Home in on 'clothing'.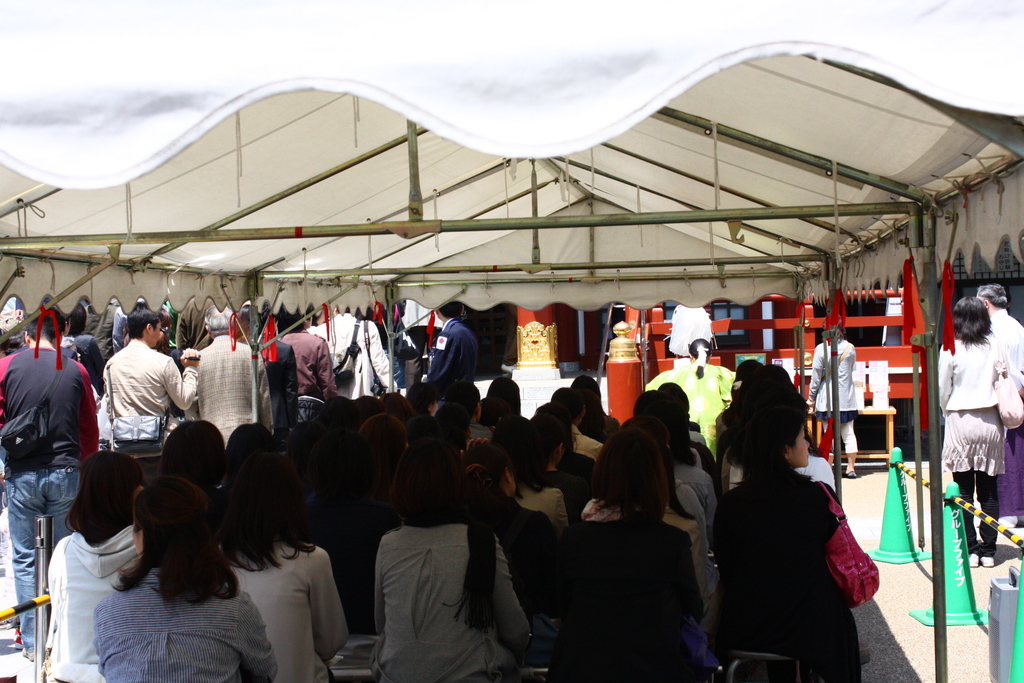
Homed in at rect(1002, 303, 1023, 441).
